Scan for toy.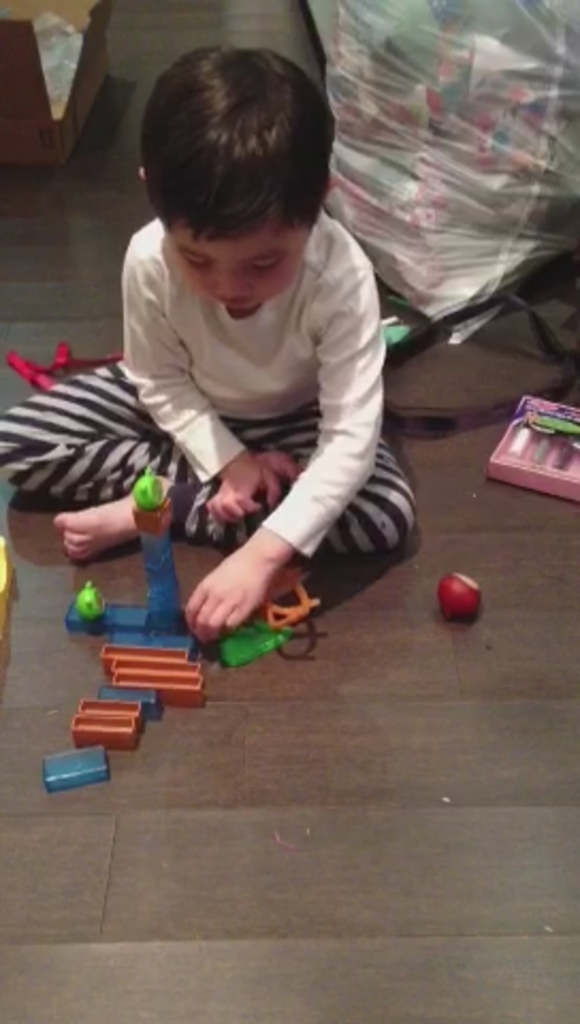
Scan result: BBox(439, 570, 486, 625).
